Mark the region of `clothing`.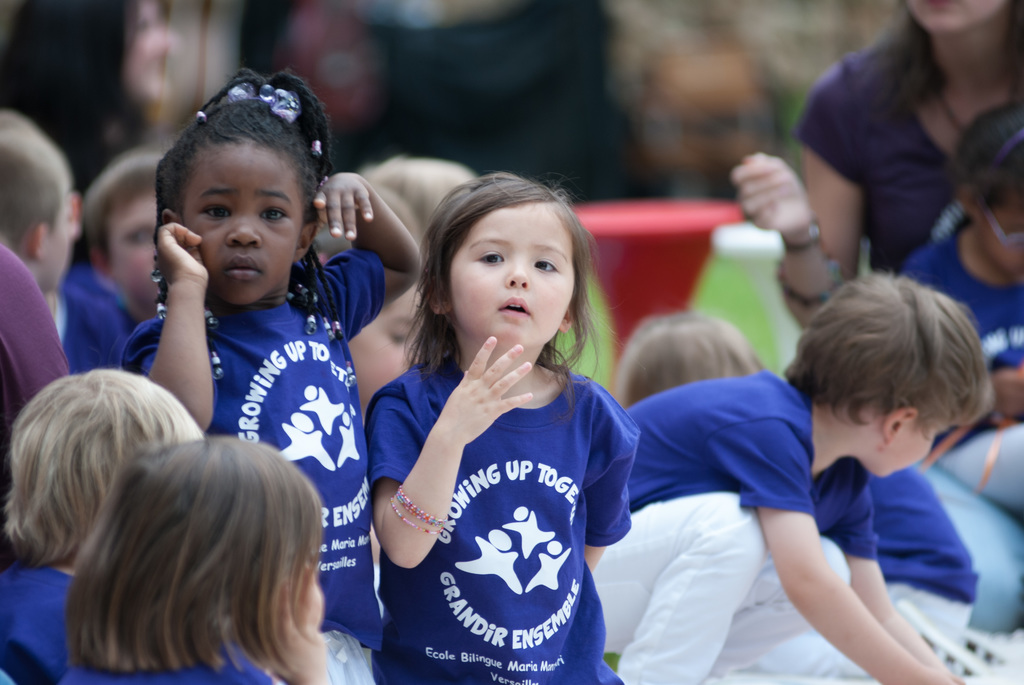
Region: {"left": 364, "top": 358, "right": 638, "bottom": 684}.
